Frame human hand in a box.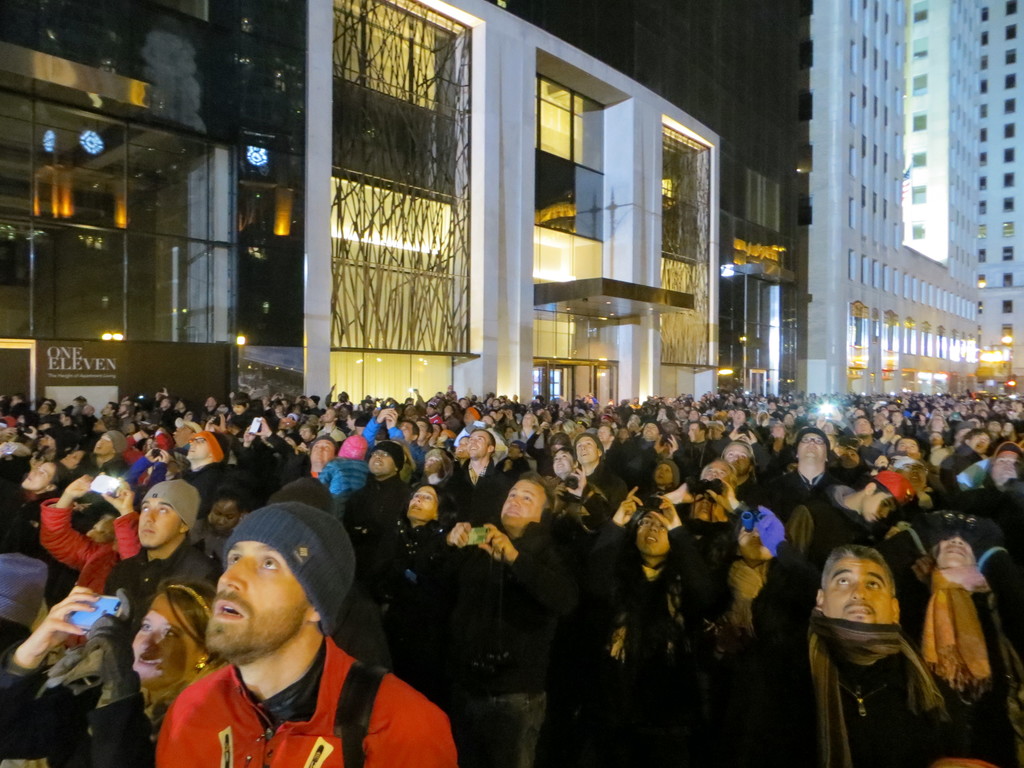
668,434,681,452.
